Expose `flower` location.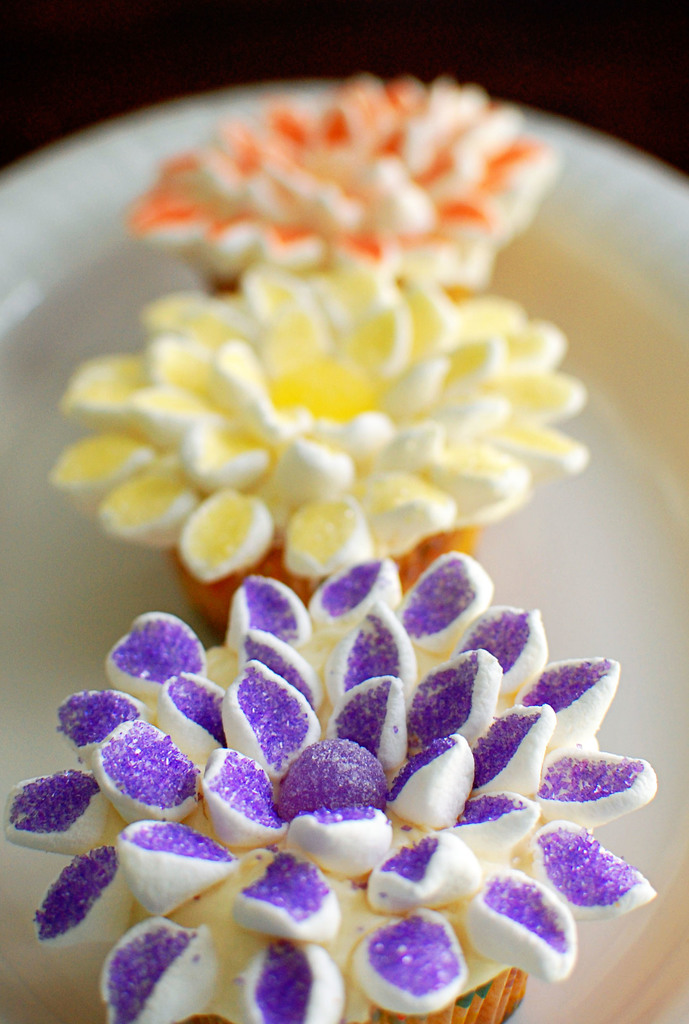
Exposed at {"x1": 127, "y1": 68, "x2": 572, "y2": 282}.
